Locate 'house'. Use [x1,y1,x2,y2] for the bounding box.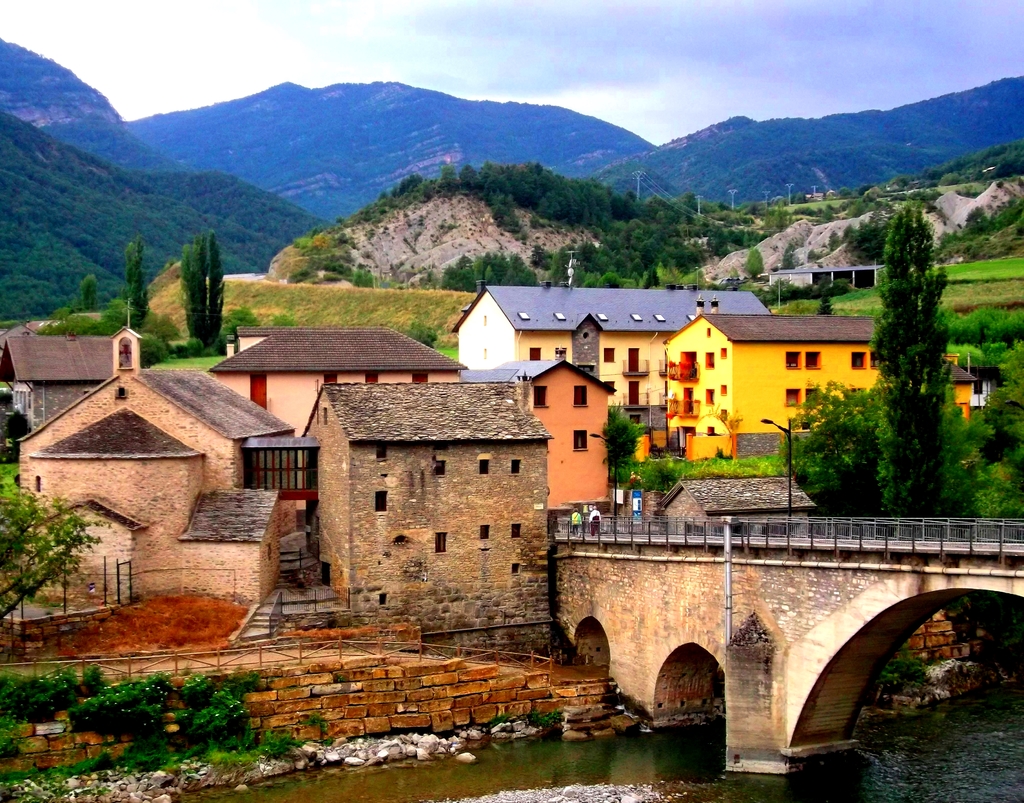
[207,323,470,444].
